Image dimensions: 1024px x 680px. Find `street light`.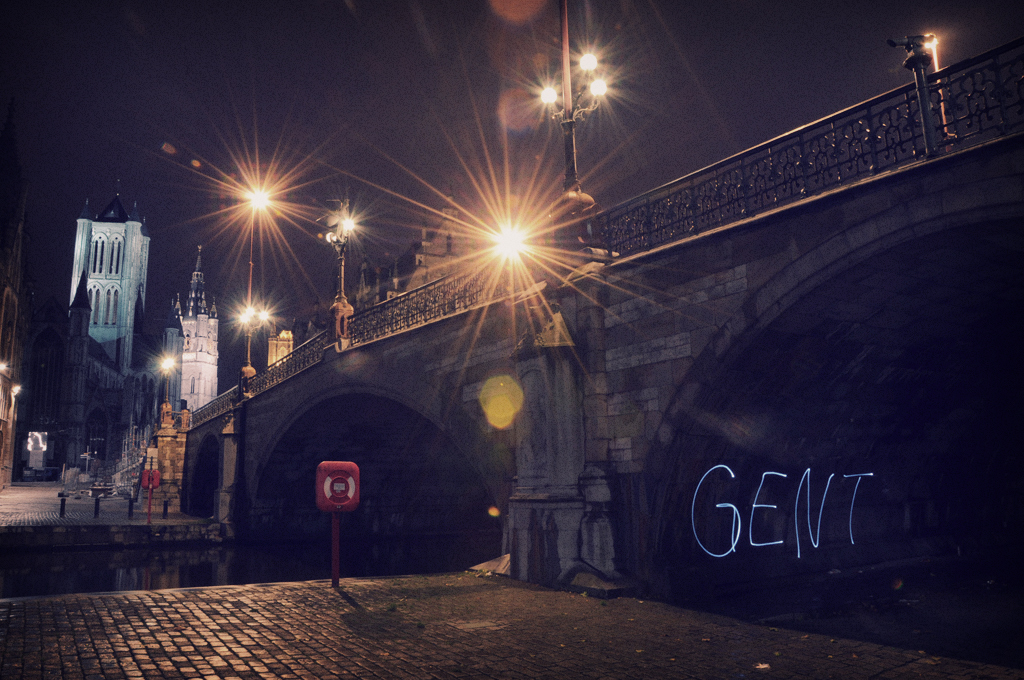
BBox(531, 41, 619, 293).
